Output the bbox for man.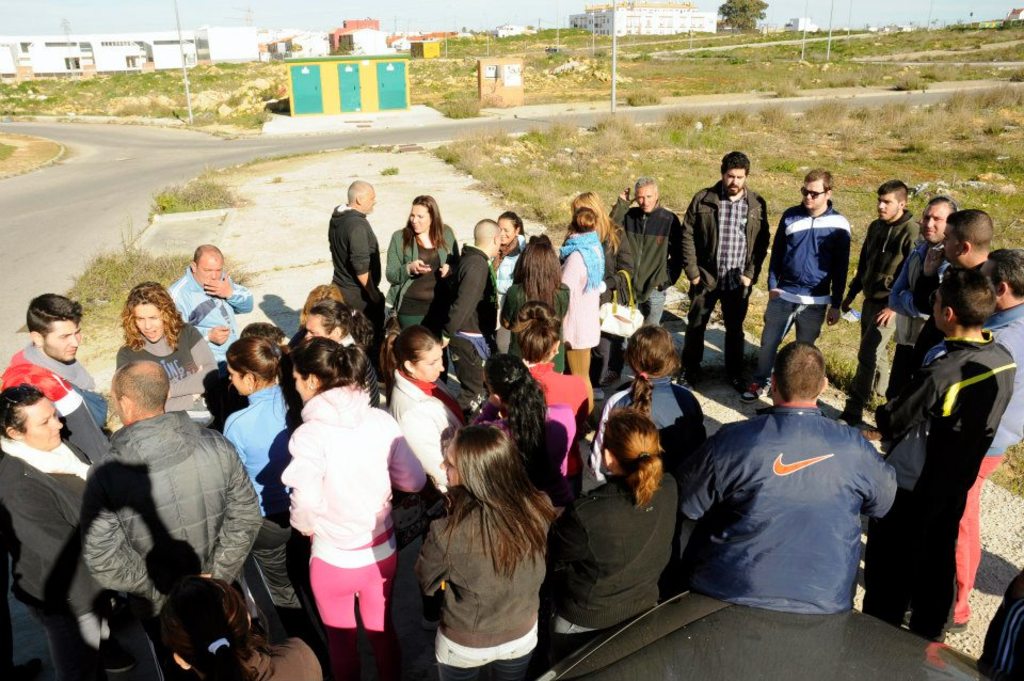
locate(682, 147, 771, 394).
